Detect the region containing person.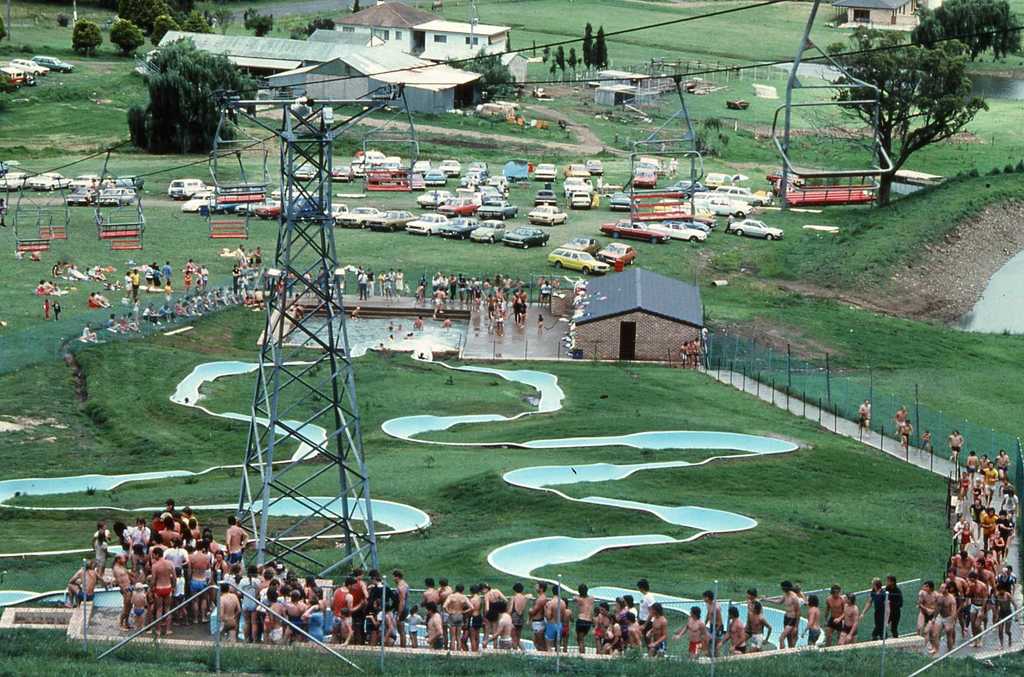
886, 573, 907, 633.
